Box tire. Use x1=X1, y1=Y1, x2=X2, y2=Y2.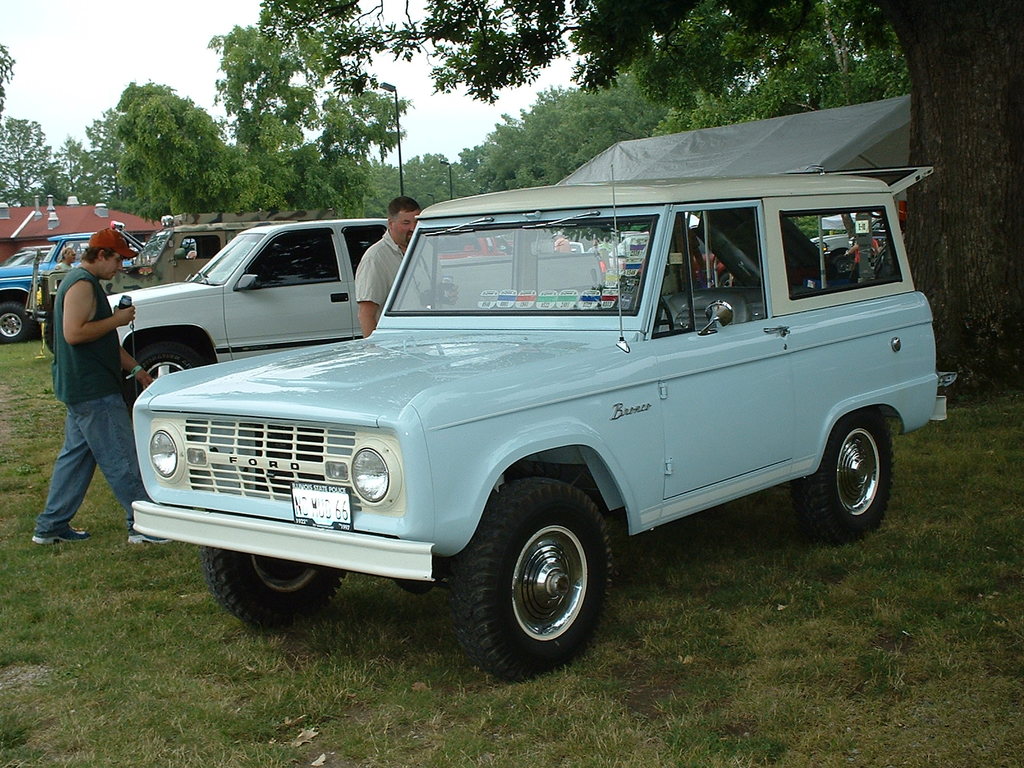
x1=445, y1=475, x2=611, y2=684.
